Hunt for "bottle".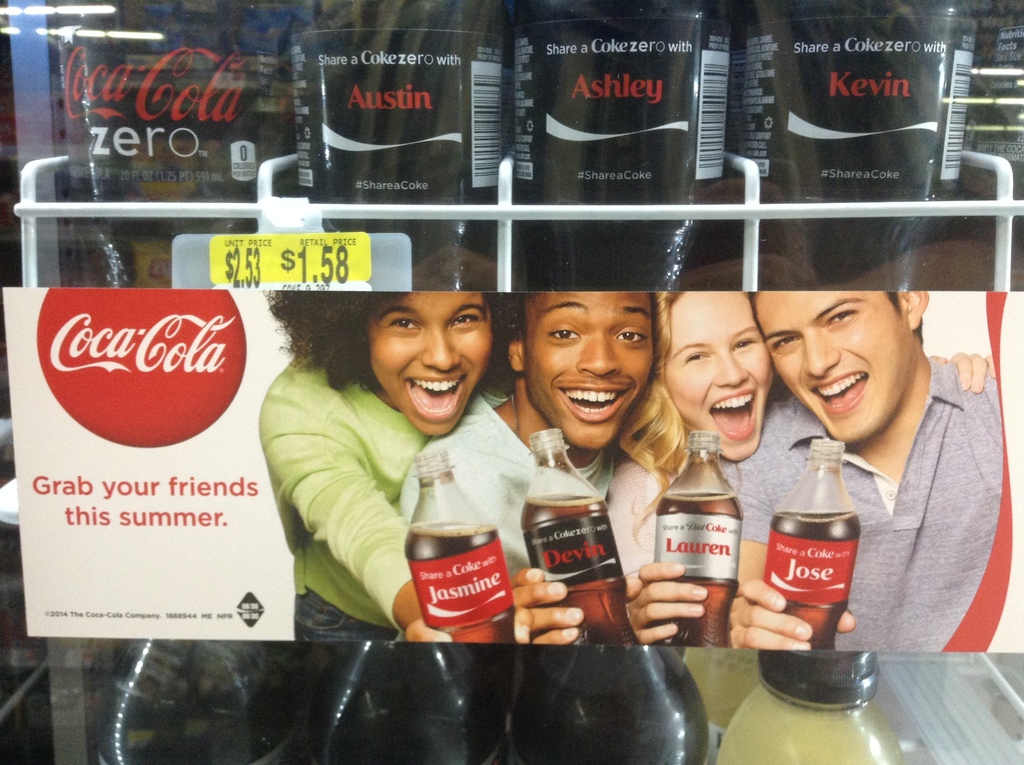
Hunted down at (710,642,906,764).
